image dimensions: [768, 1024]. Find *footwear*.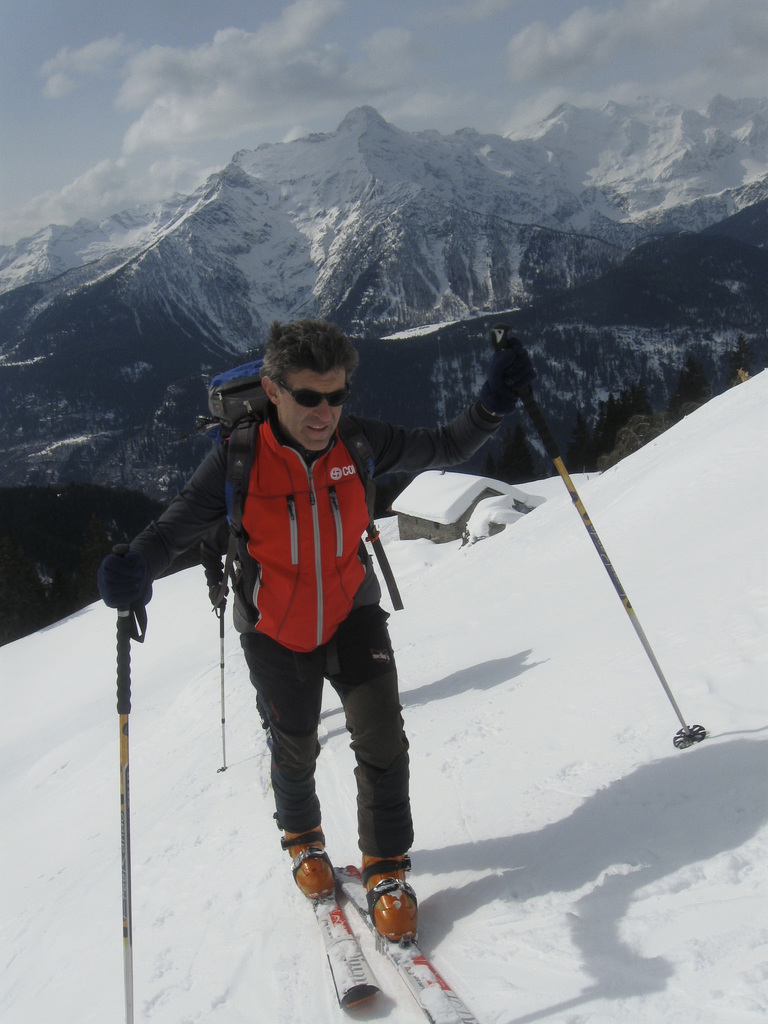
[342, 854, 425, 957].
